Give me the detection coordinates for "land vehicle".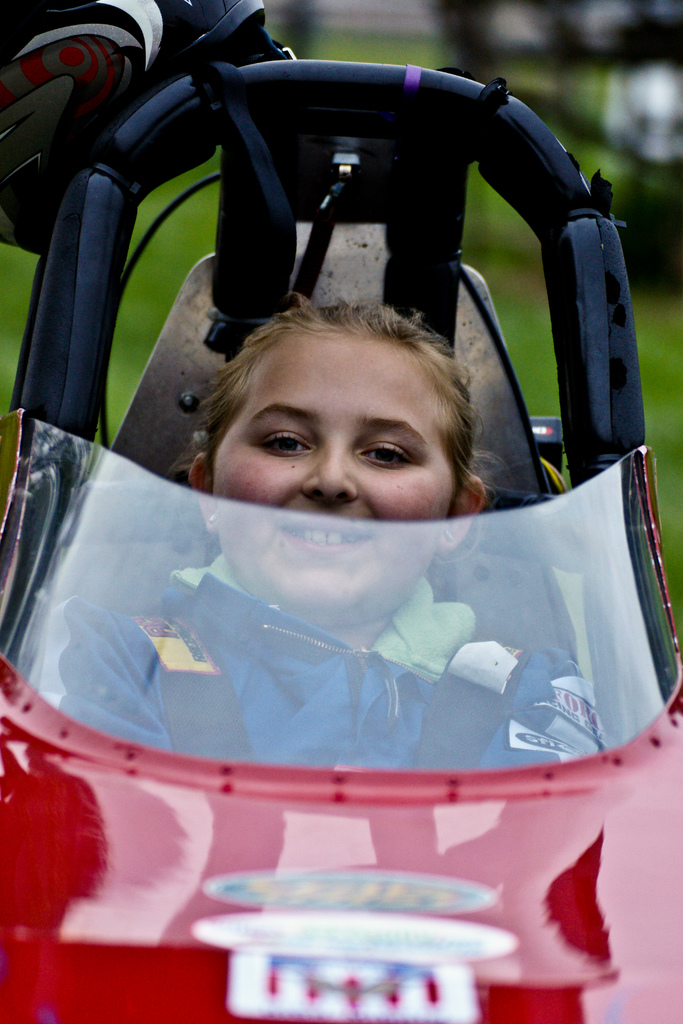
0:22:680:915.
